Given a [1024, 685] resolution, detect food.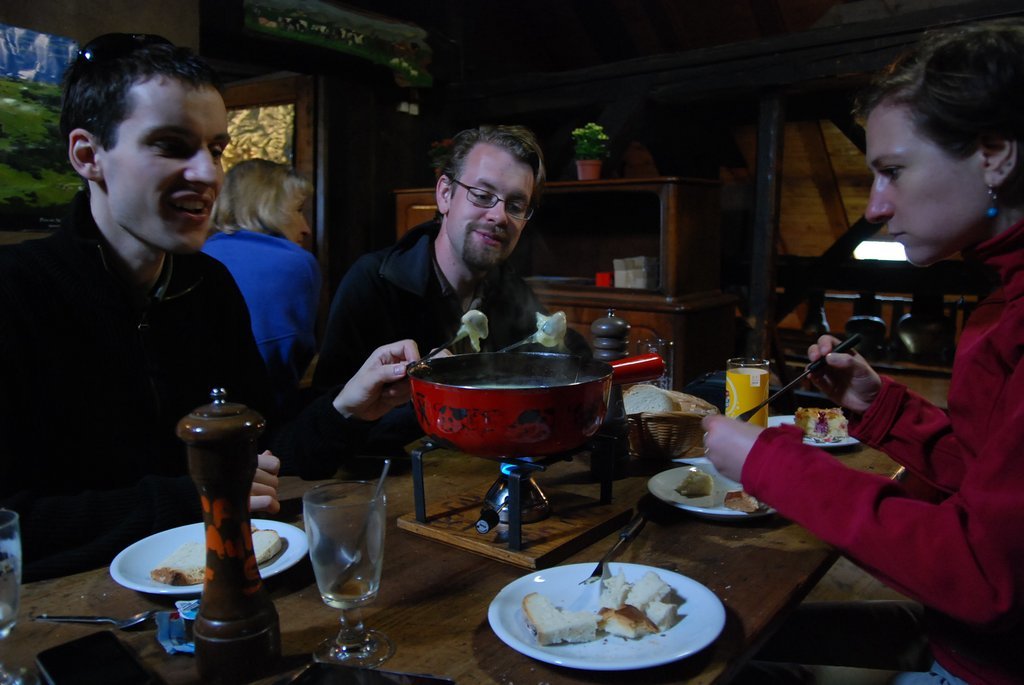
bbox=(251, 523, 285, 565).
